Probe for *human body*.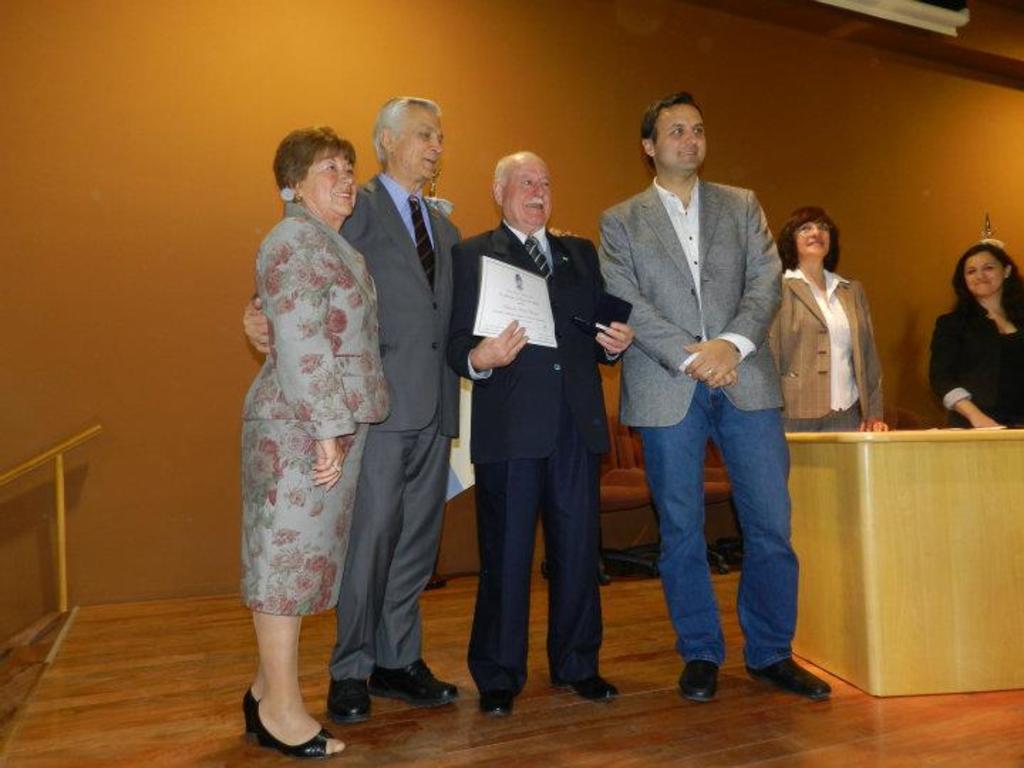
Probe result: (x1=243, y1=172, x2=462, y2=730).
